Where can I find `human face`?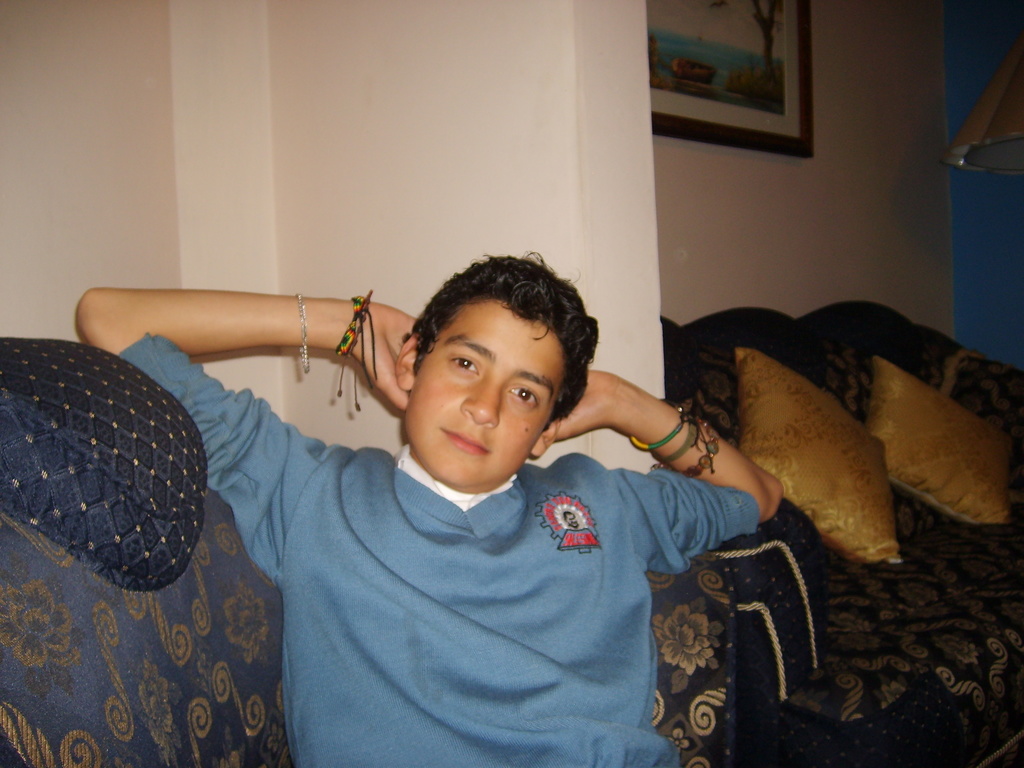
You can find it at l=410, t=300, r=567, b=487.
